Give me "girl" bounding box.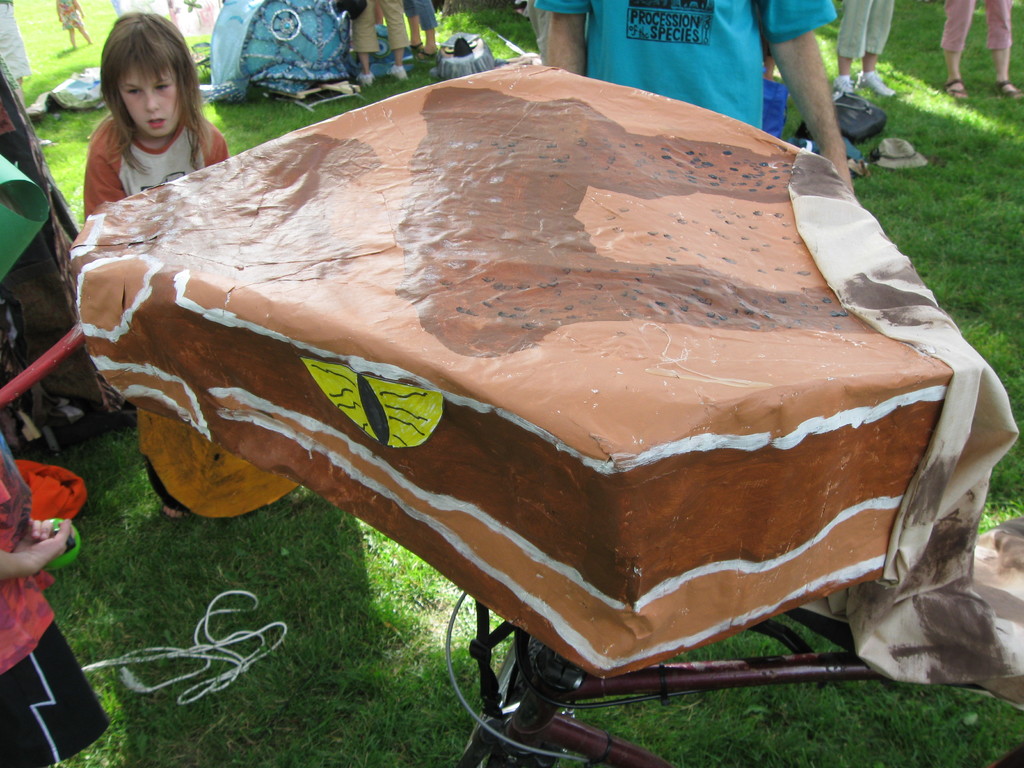
locate(81, 11, 230, 221).
